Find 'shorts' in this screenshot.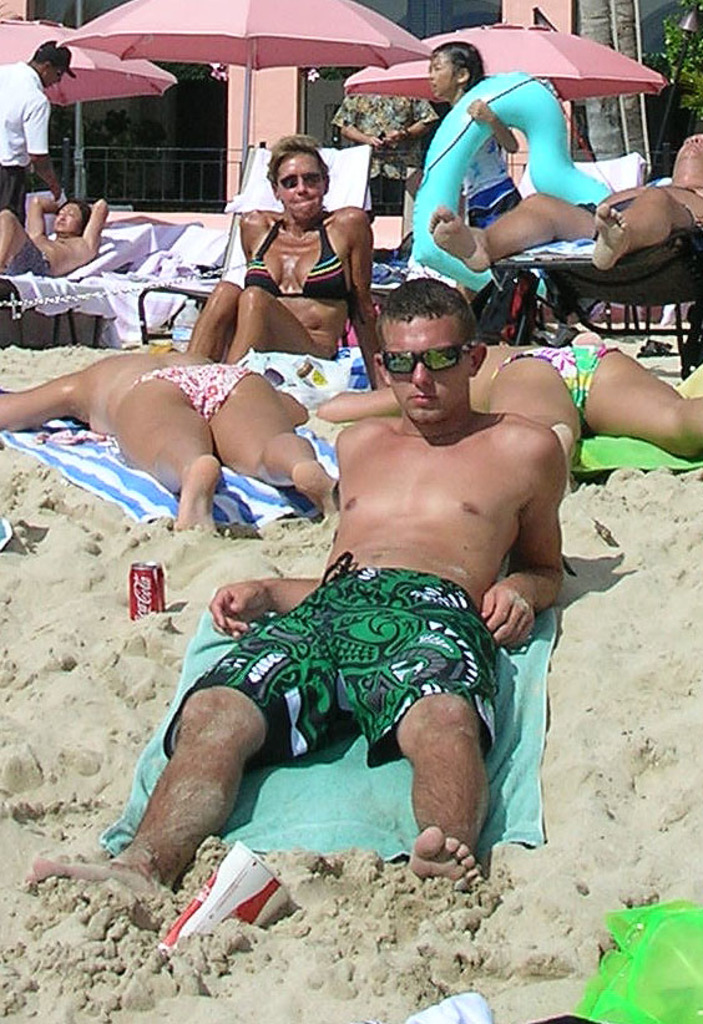
The bounding box for 'shorts' is [460, 174, 525, 227].
